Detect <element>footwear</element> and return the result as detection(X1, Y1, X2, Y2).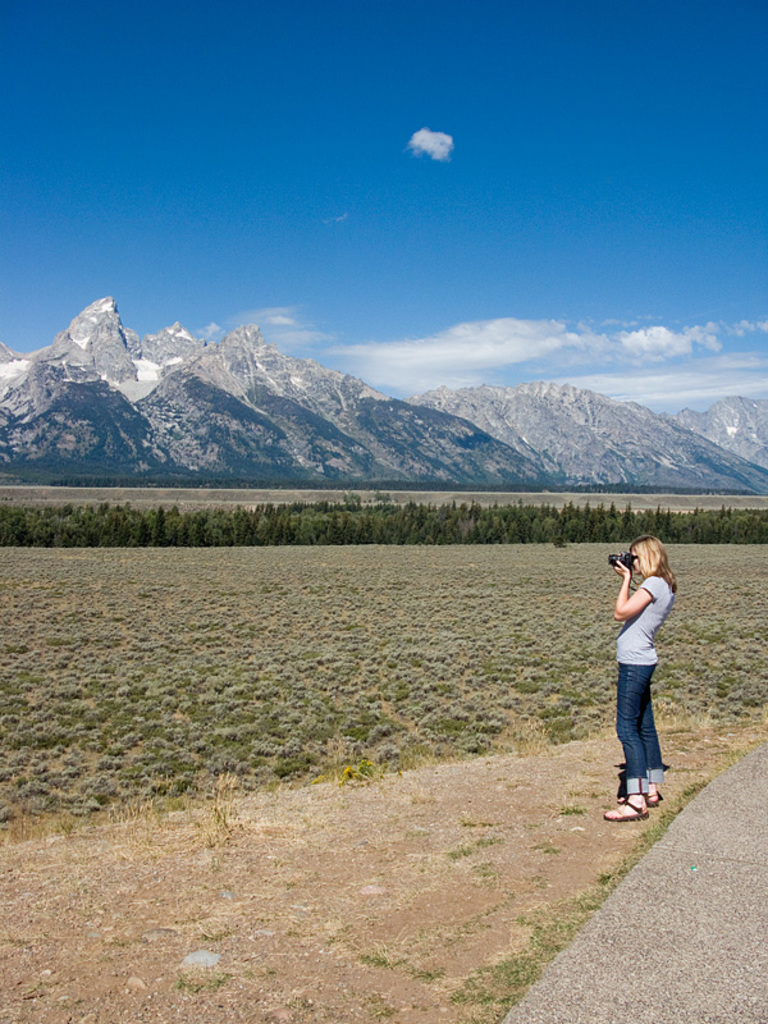
detection(649, 788, 662, 804).
